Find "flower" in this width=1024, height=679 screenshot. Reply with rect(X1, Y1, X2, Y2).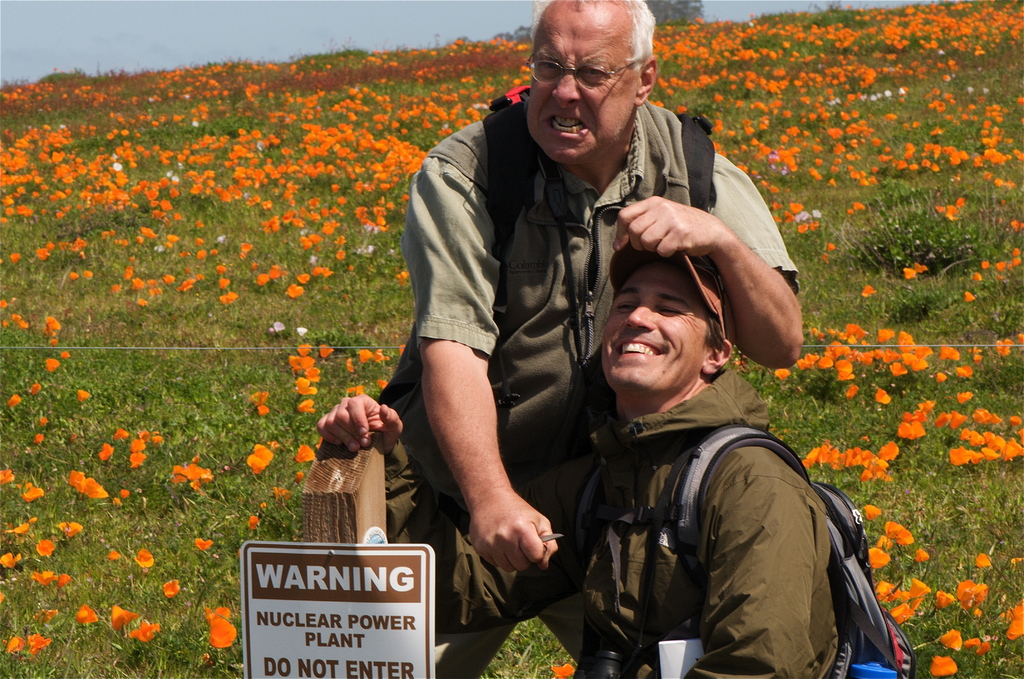
rect(887, 600, 916, 630).
